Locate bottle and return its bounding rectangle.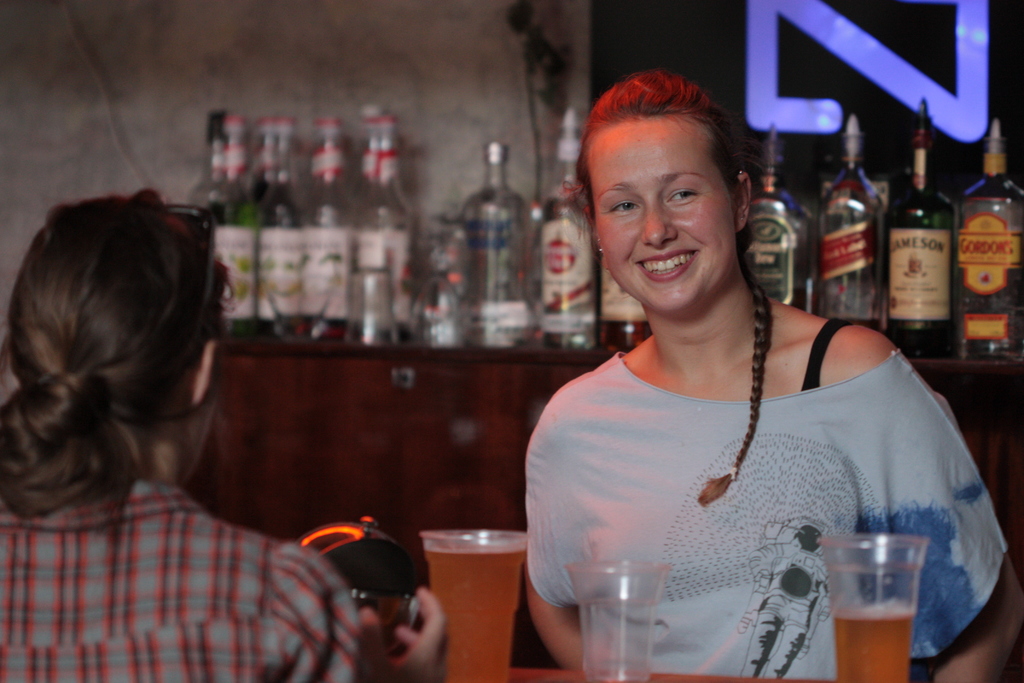
[533, 109, 595, 352].
